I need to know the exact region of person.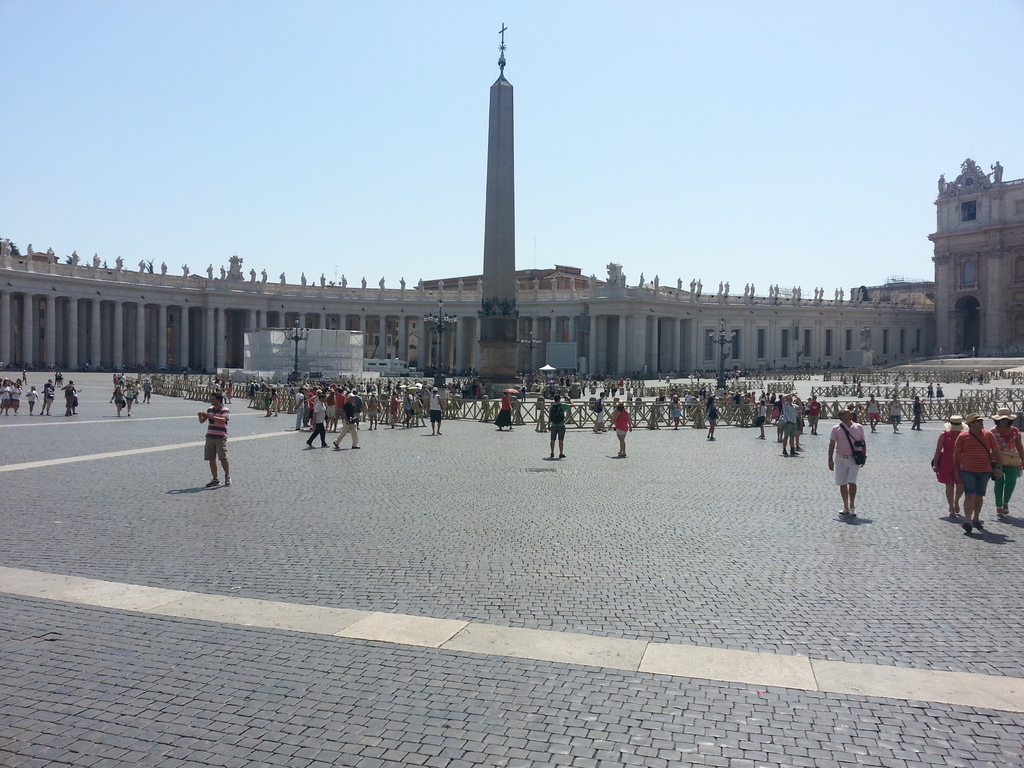
Region: [218,260,222,280].
